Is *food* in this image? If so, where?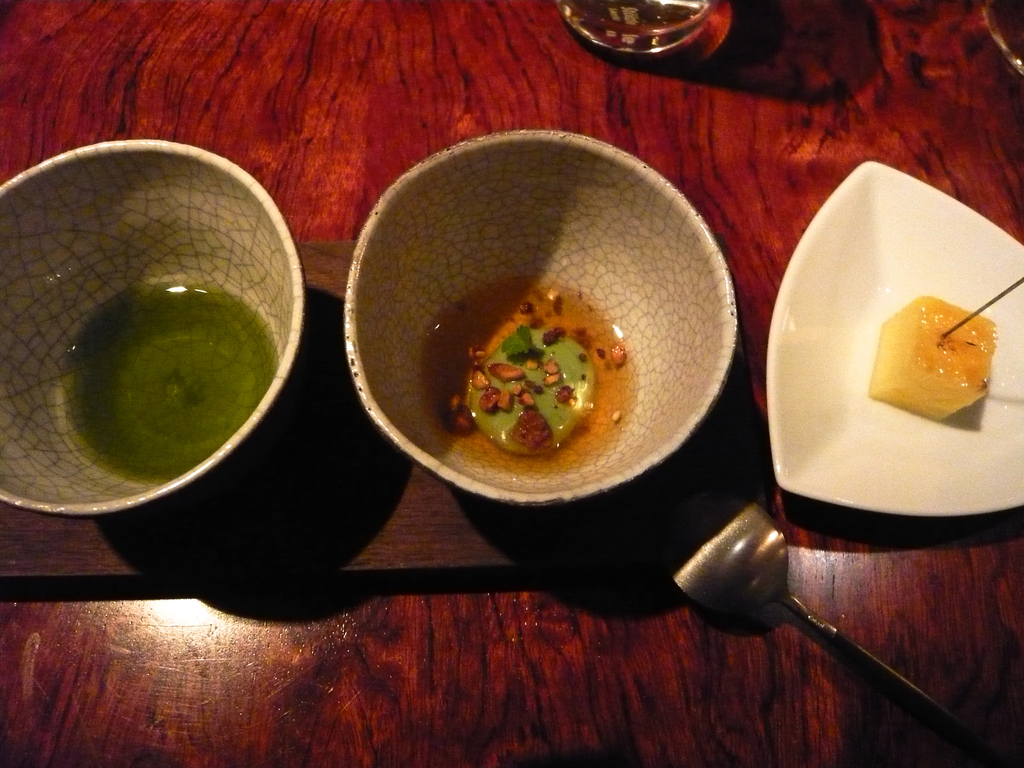
Yes, at l=395, t=282, r=663, b=488.
